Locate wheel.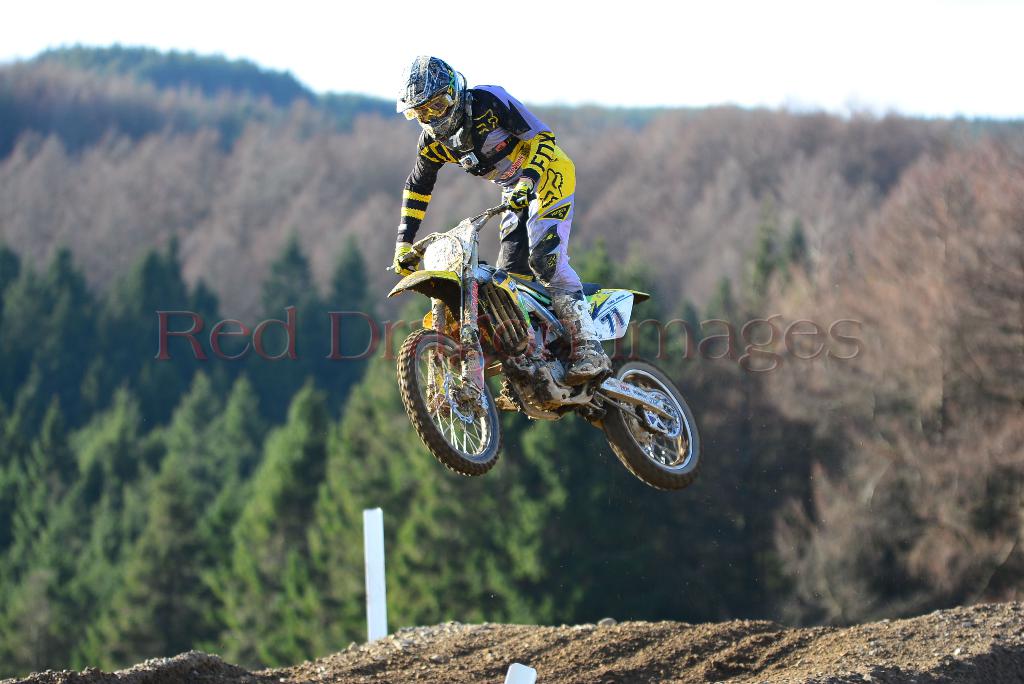
Bounding box: bbox(399, 326, 503, 477).
